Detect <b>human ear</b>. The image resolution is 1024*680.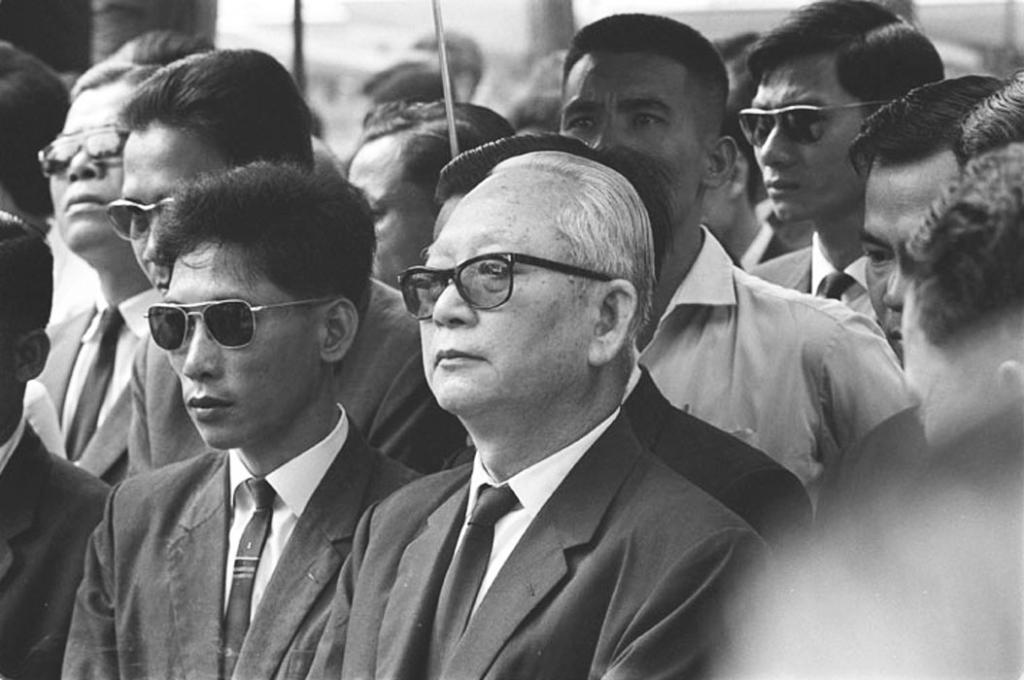
{"x1": 323, "y1": 297, "x2": 358, "y2": 360}.
